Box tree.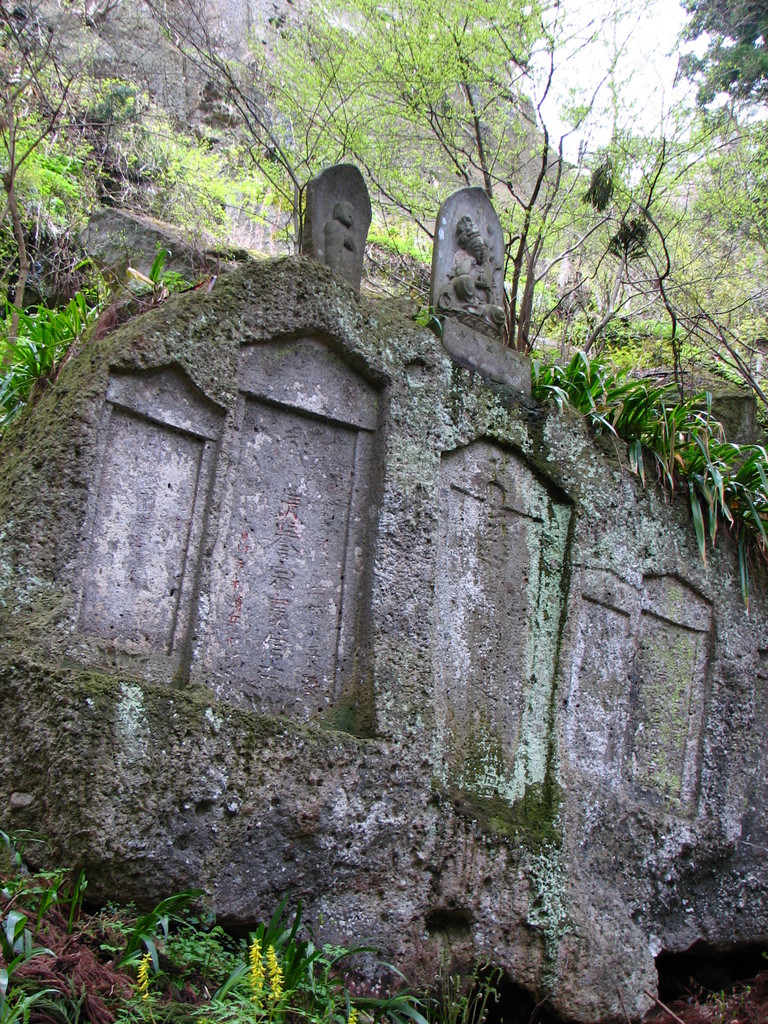
(x1=669, y1=0, x2=767, y2=113).
